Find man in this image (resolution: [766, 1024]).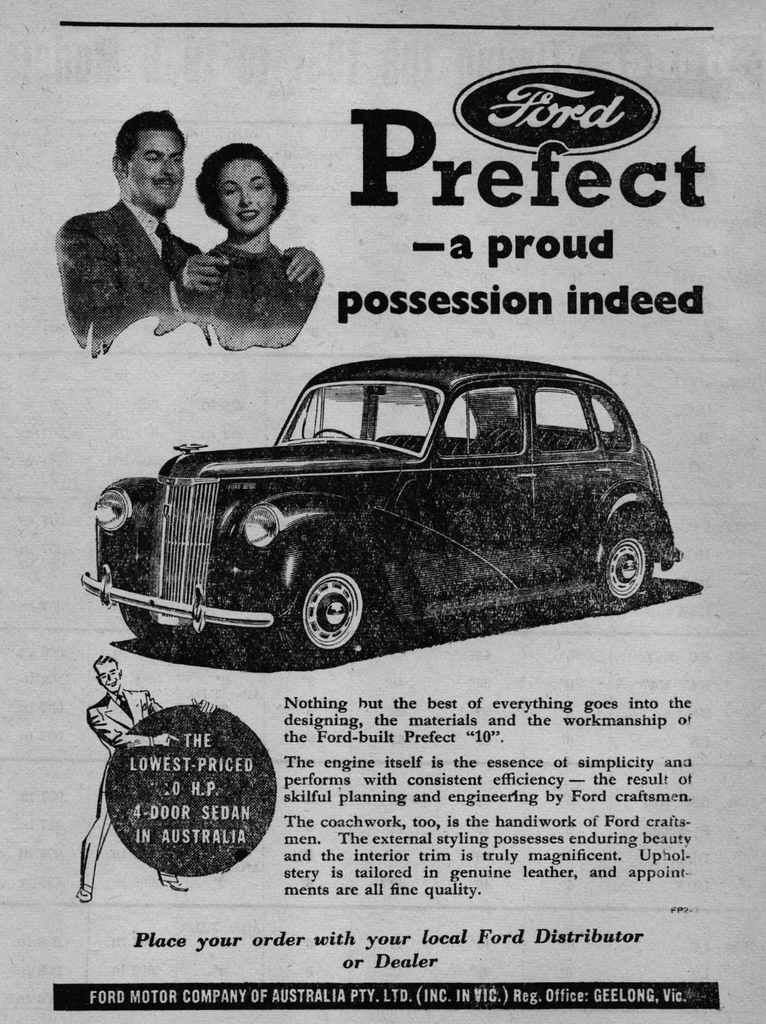
{"left": 50, "top": 116, "right": 219, "bottom": 378}.
